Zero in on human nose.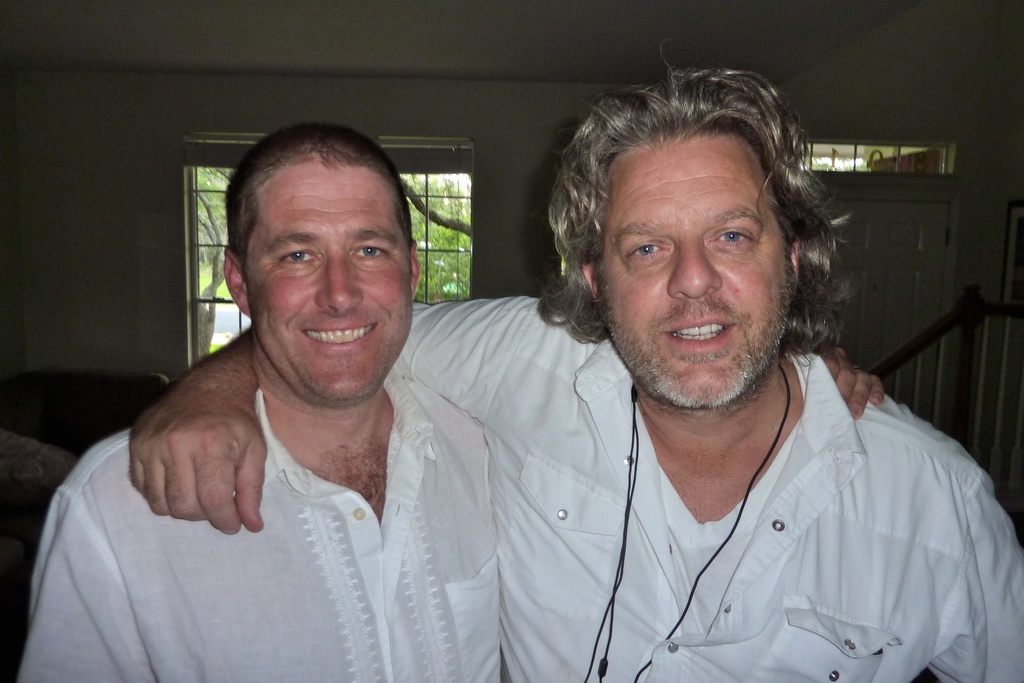
Zeroed in: locate(667, 238, 723, 300).
